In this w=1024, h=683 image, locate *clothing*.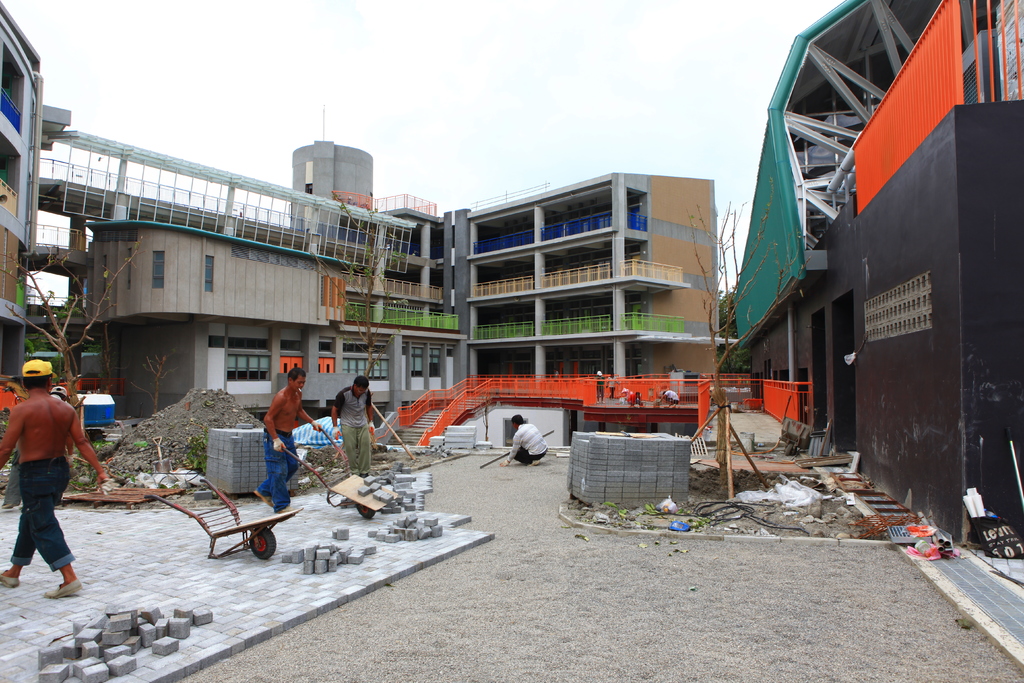
Bounding box: locate(9, 457, 77, 571).
